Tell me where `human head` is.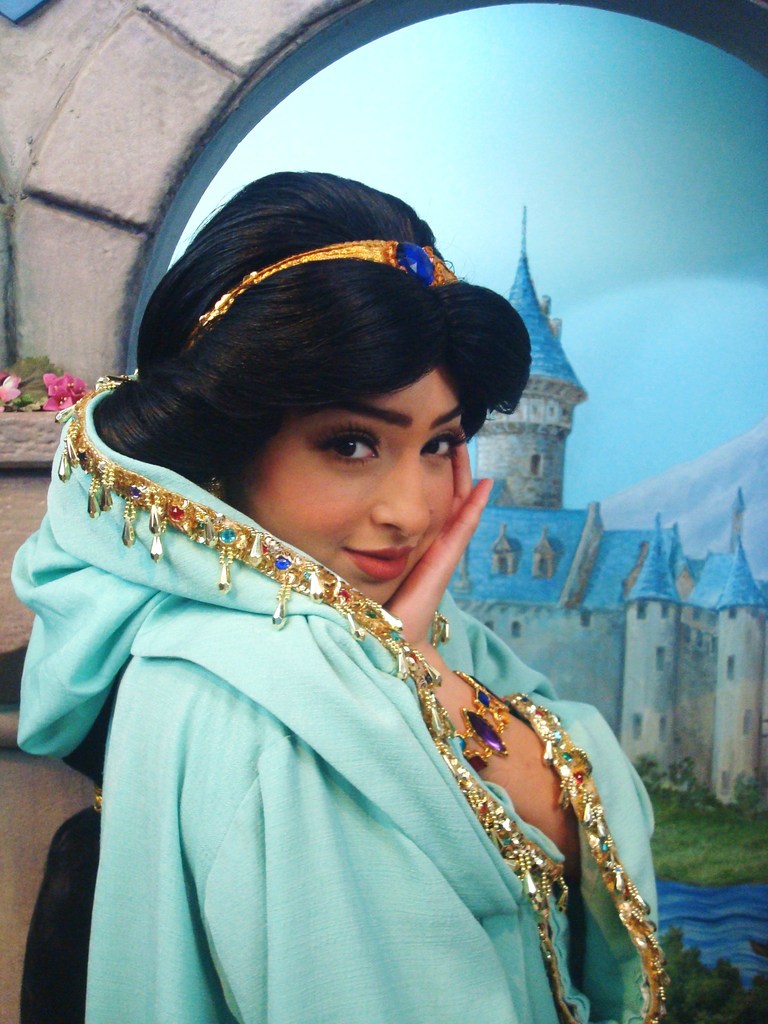
`human head` is at 101 173 529 597.
